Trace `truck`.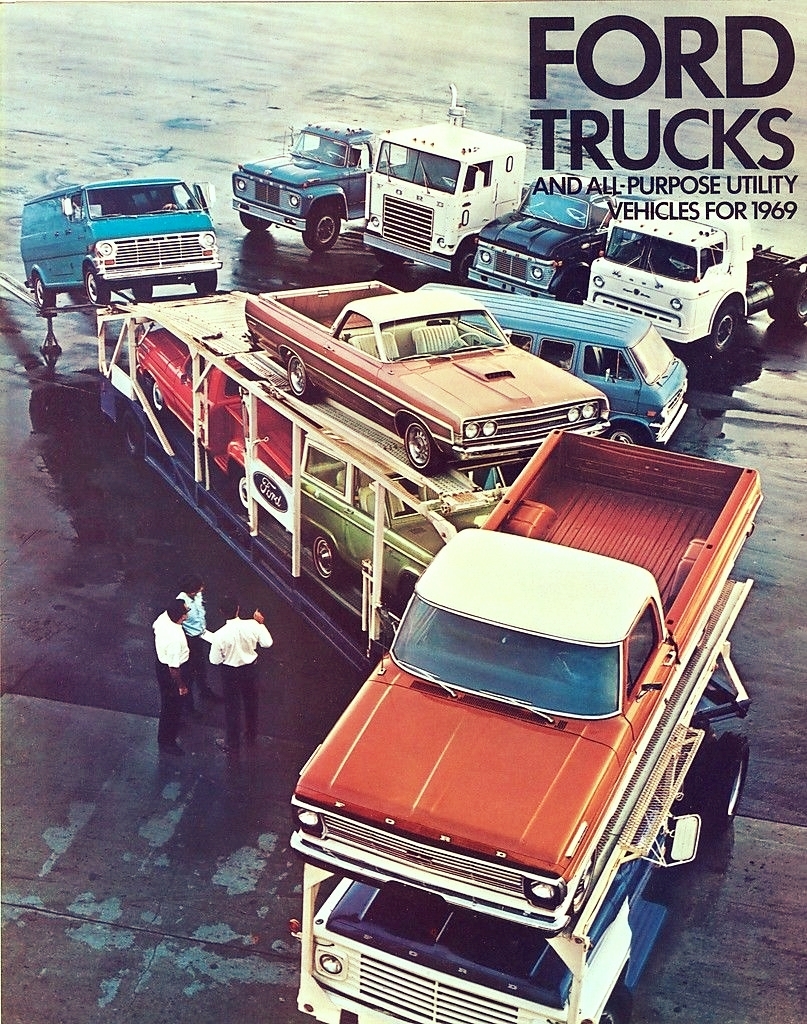
Traced to select_region(213, 105, 428, 247).
